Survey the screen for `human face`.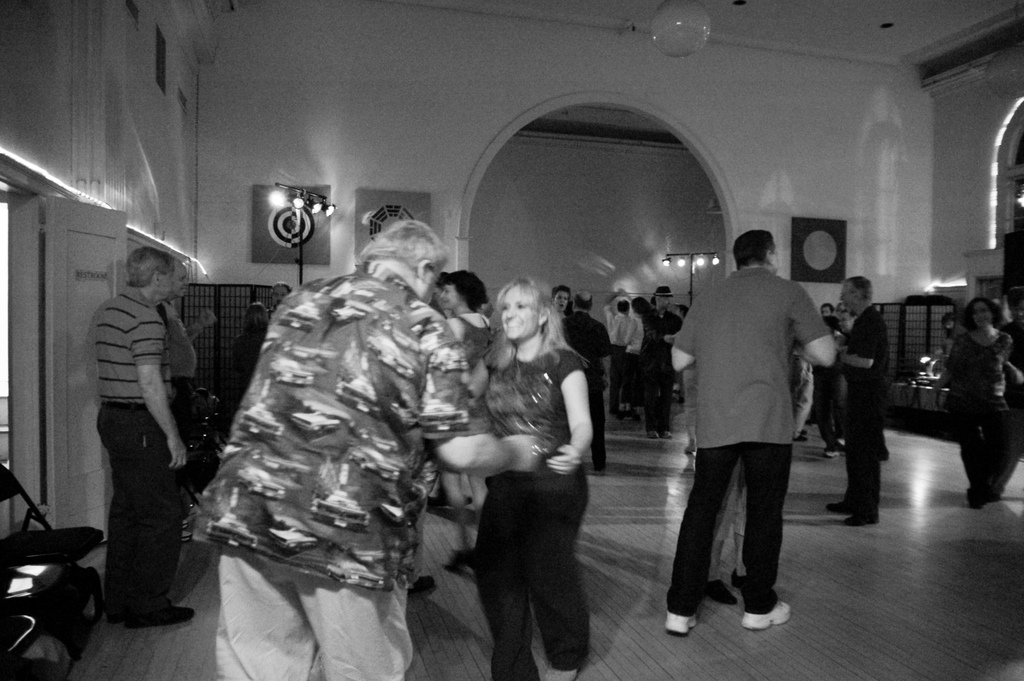
Survey found: (x1=440, y1=288, x2=458, y2=306).
